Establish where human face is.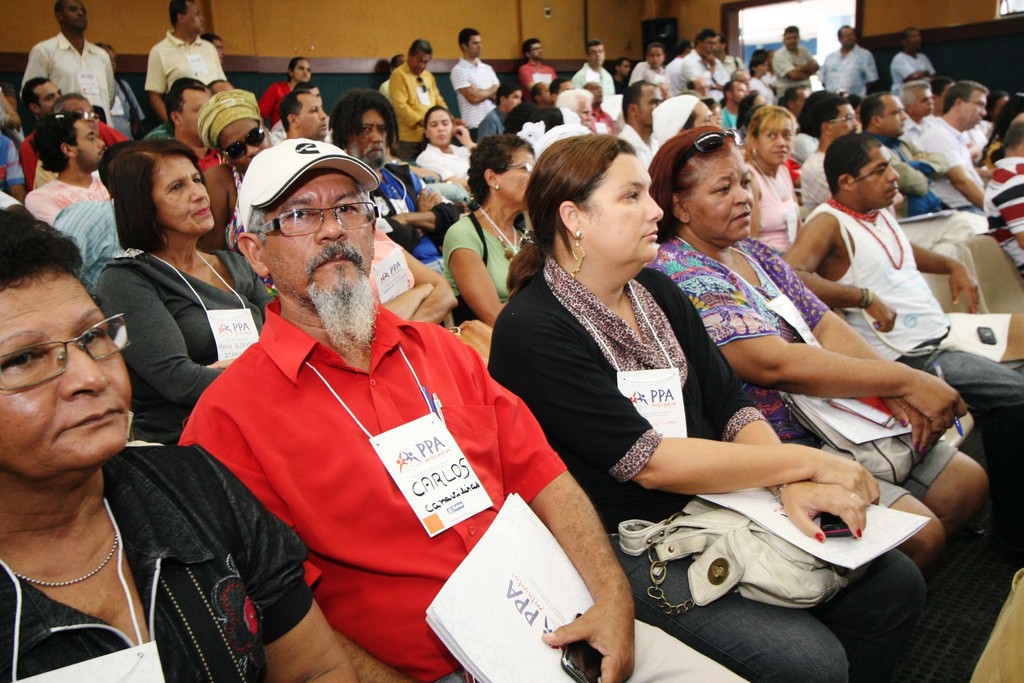
Established at box(579, 102, 591, 126).
